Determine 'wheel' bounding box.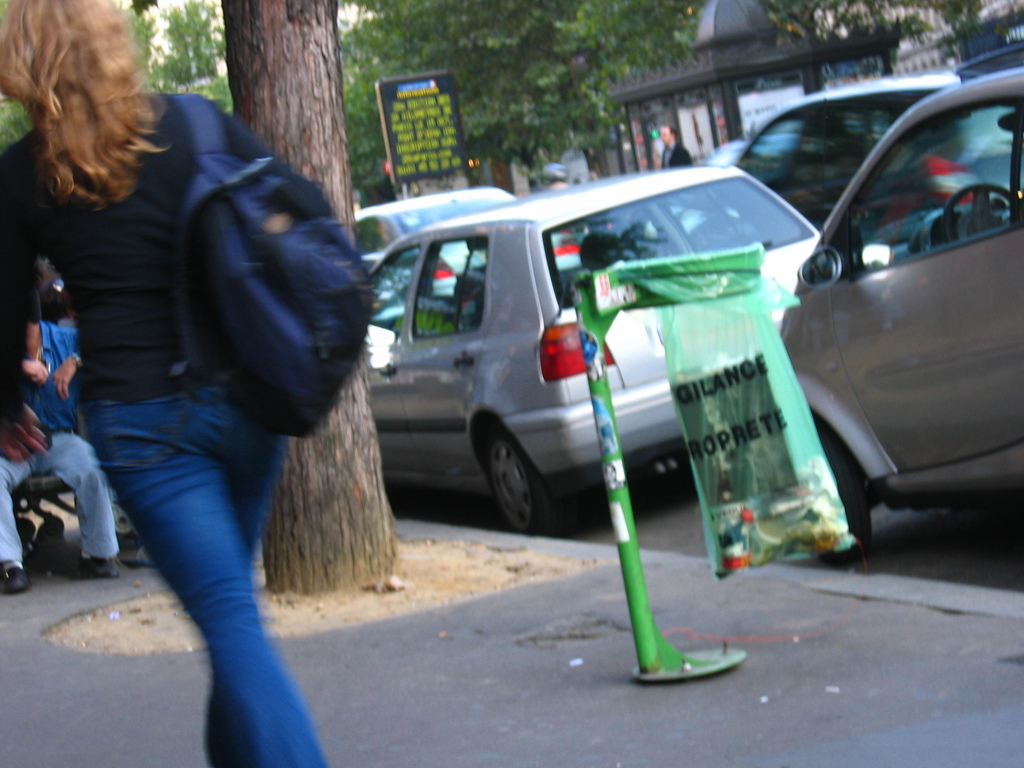
Determined: 493 426 551 537.
